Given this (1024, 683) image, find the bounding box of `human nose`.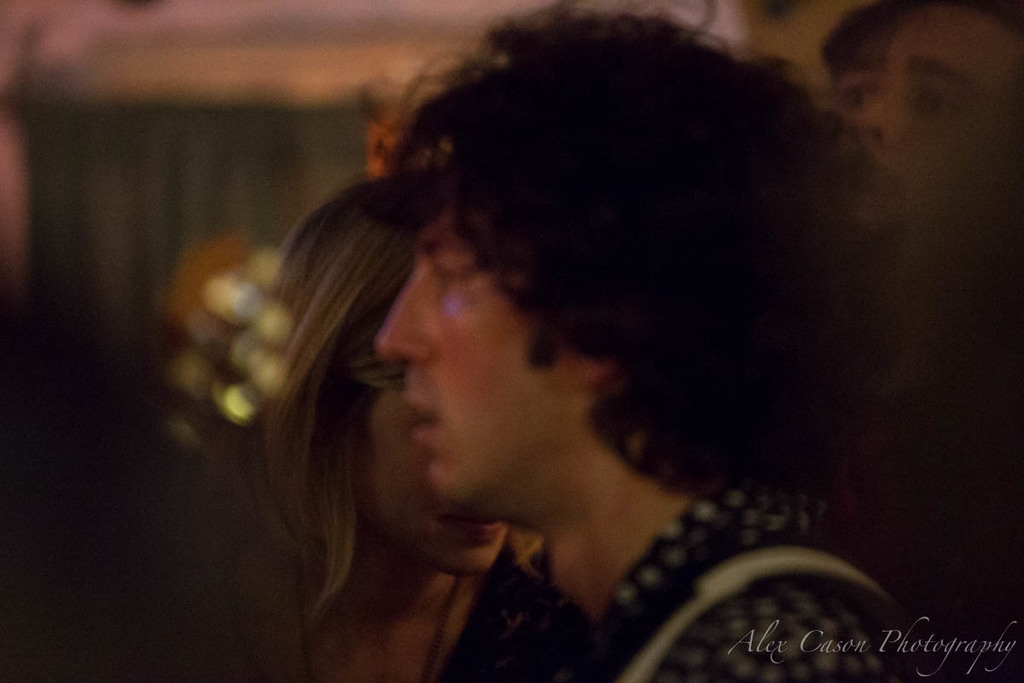
376/260/434/367.
